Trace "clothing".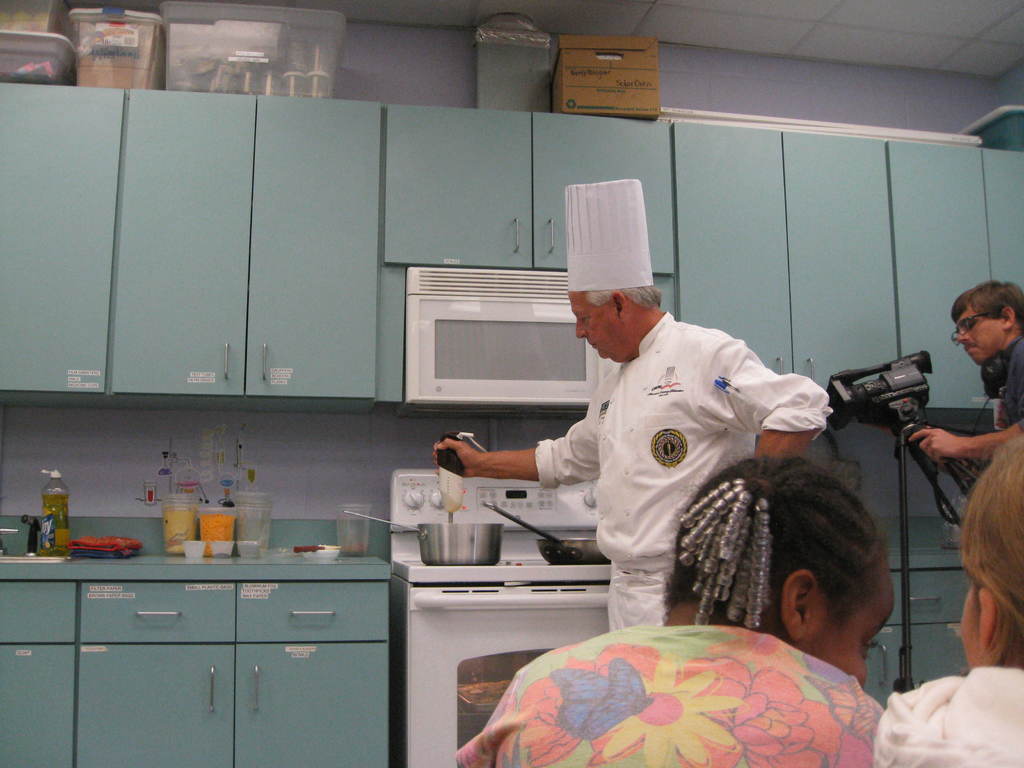
Traced to 531,309,835,636.
